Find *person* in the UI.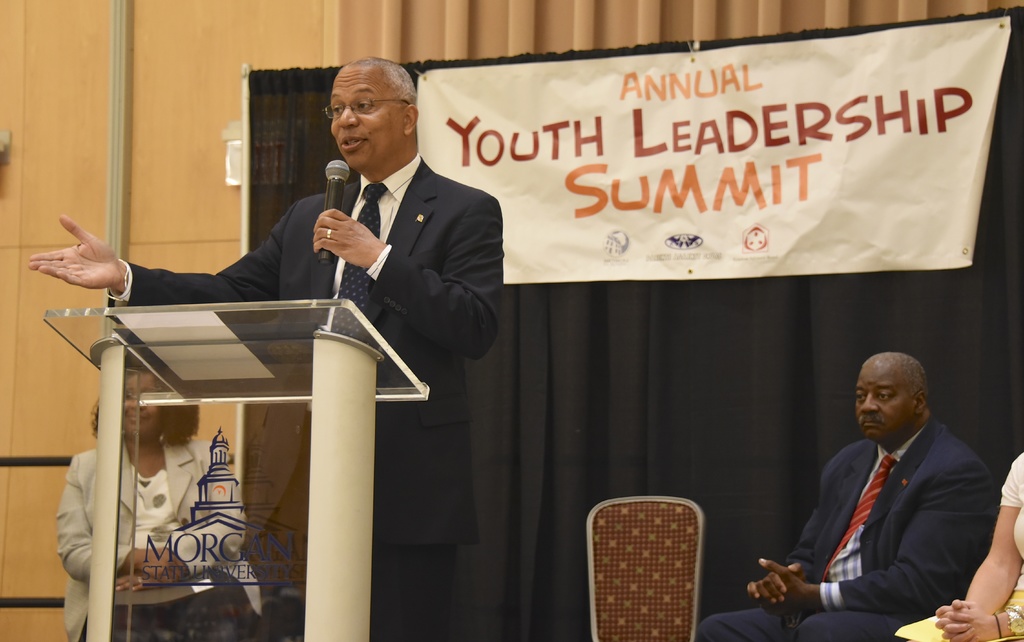
UI element at 897 450 1023 641.
